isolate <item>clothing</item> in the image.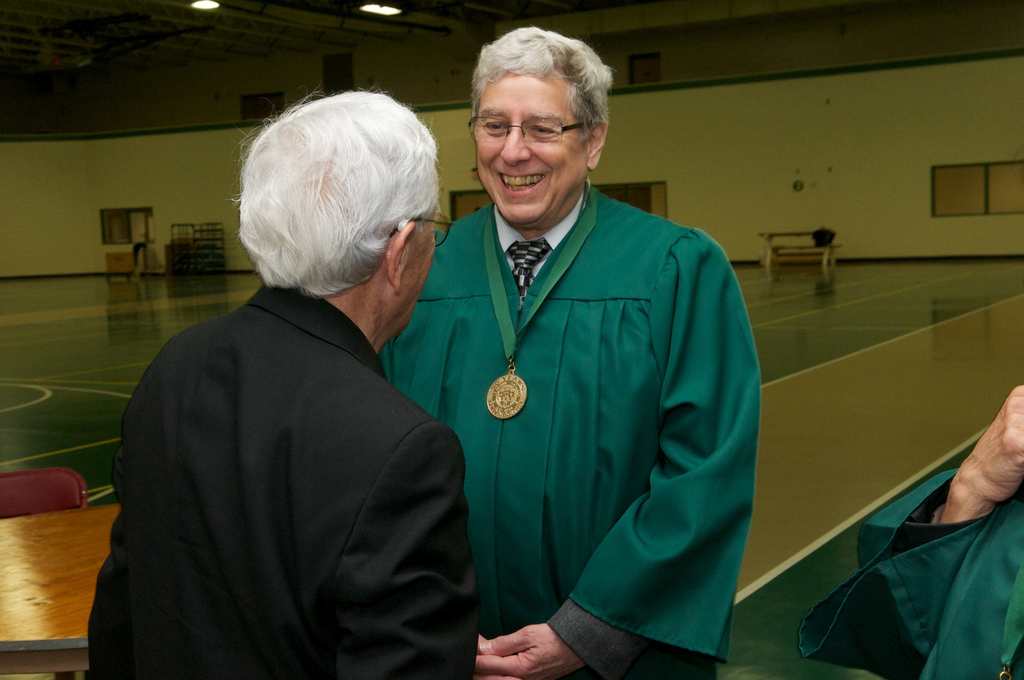
Isolated region: [left=95, top=277, right=483, bottom=679].
